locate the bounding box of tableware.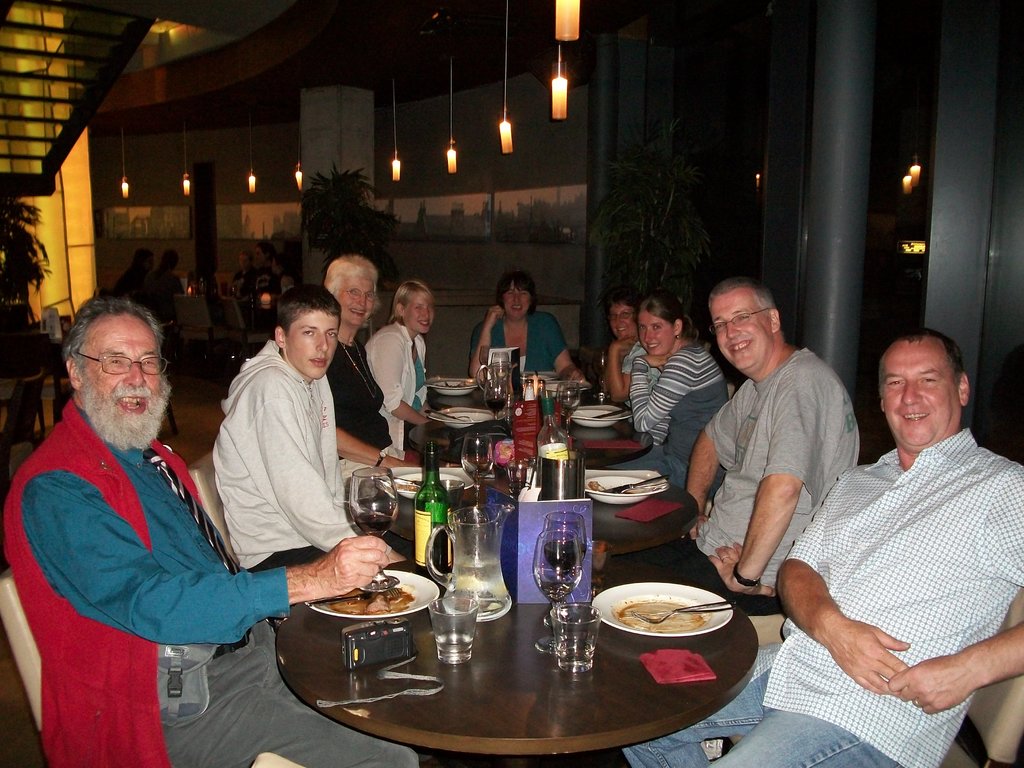
Bounding box: pyautogui.locateOnScreen(540, 511, 589, 633).
